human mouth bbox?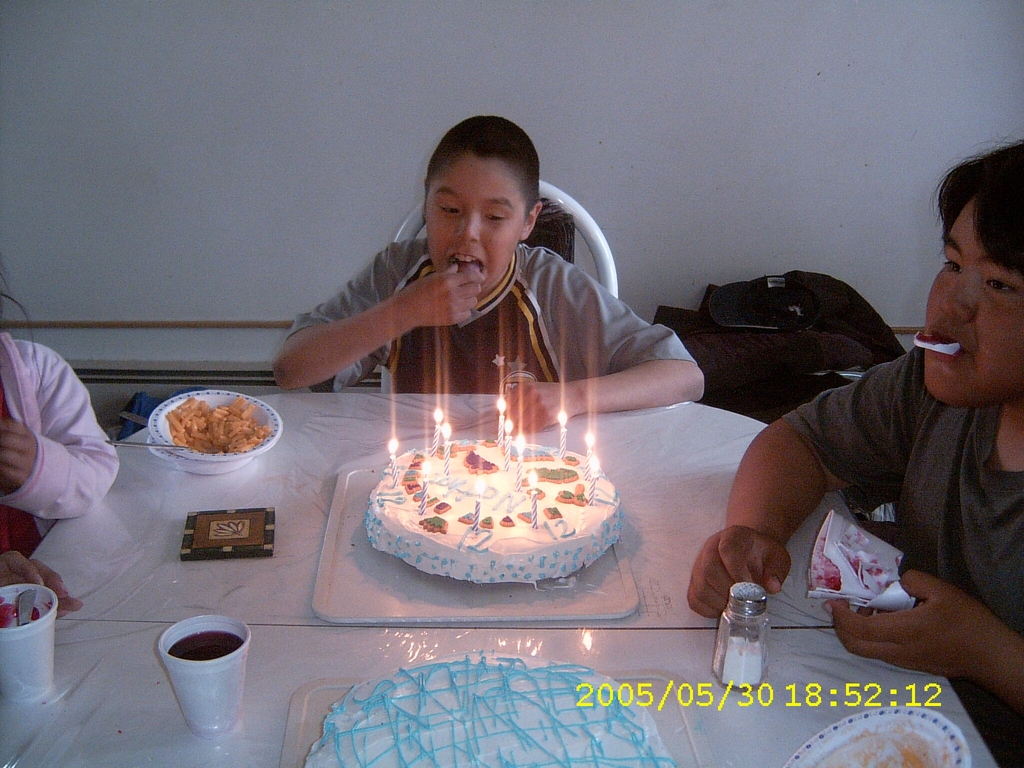
[448,254,480,274]
